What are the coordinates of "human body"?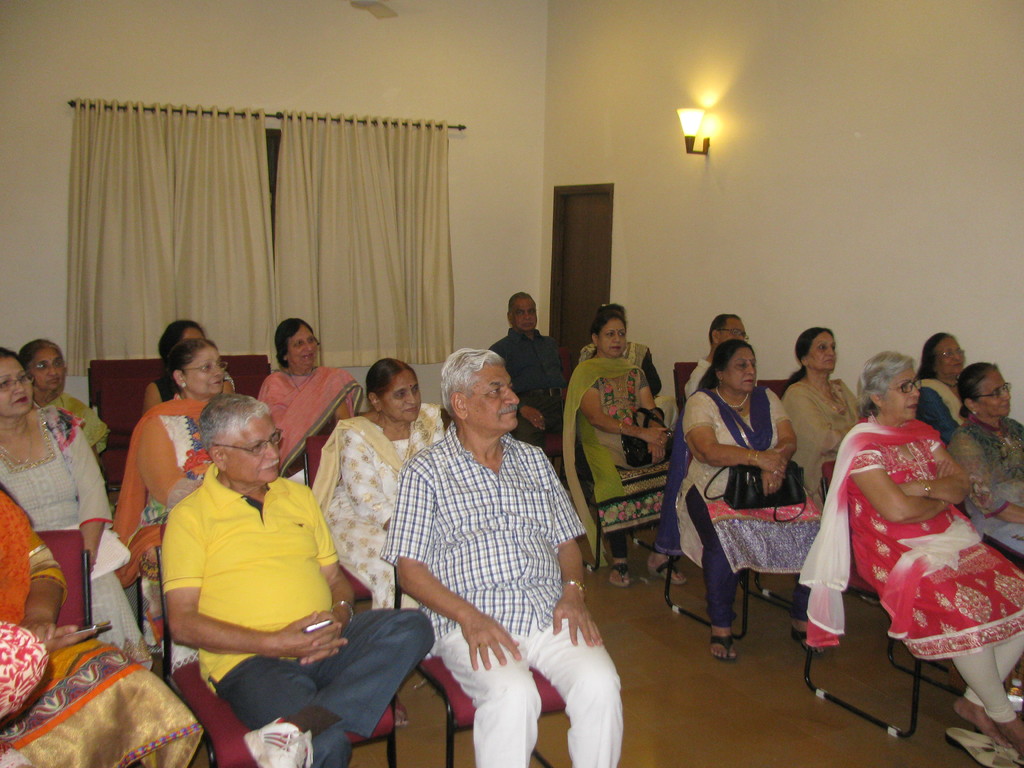
pyautogui.locateOnScreen(266, 365, 367, 491).
